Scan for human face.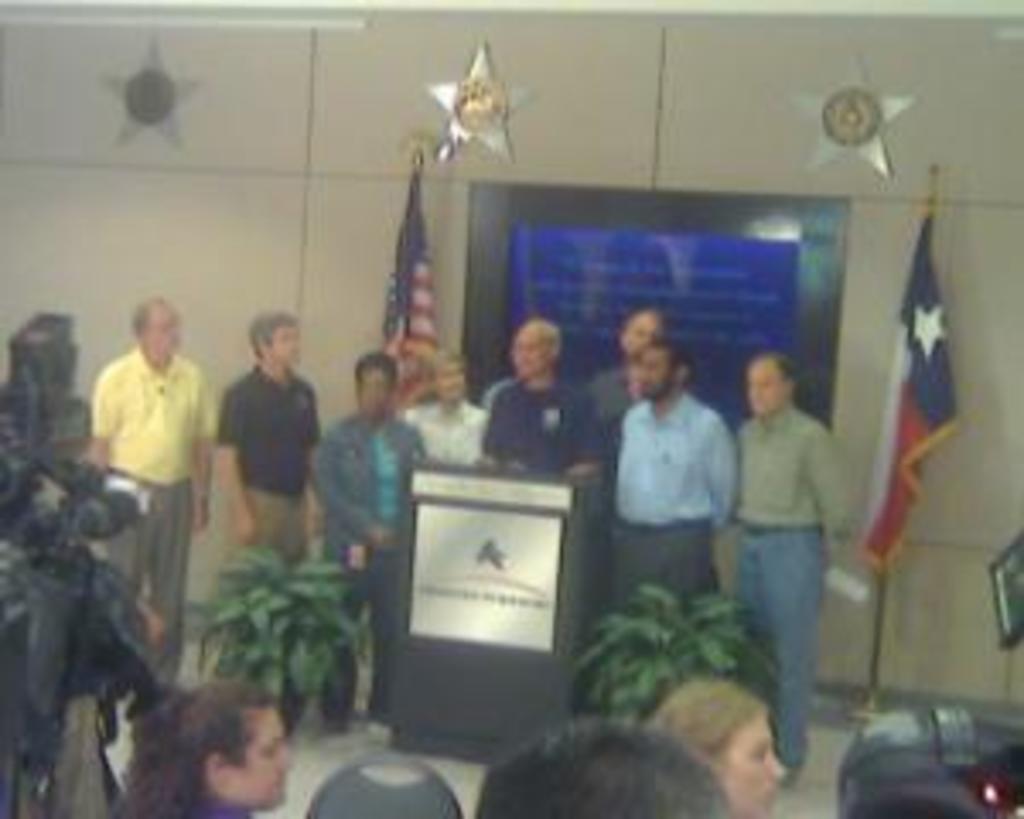
Scan result: detection(225, 700, 294, 812).
